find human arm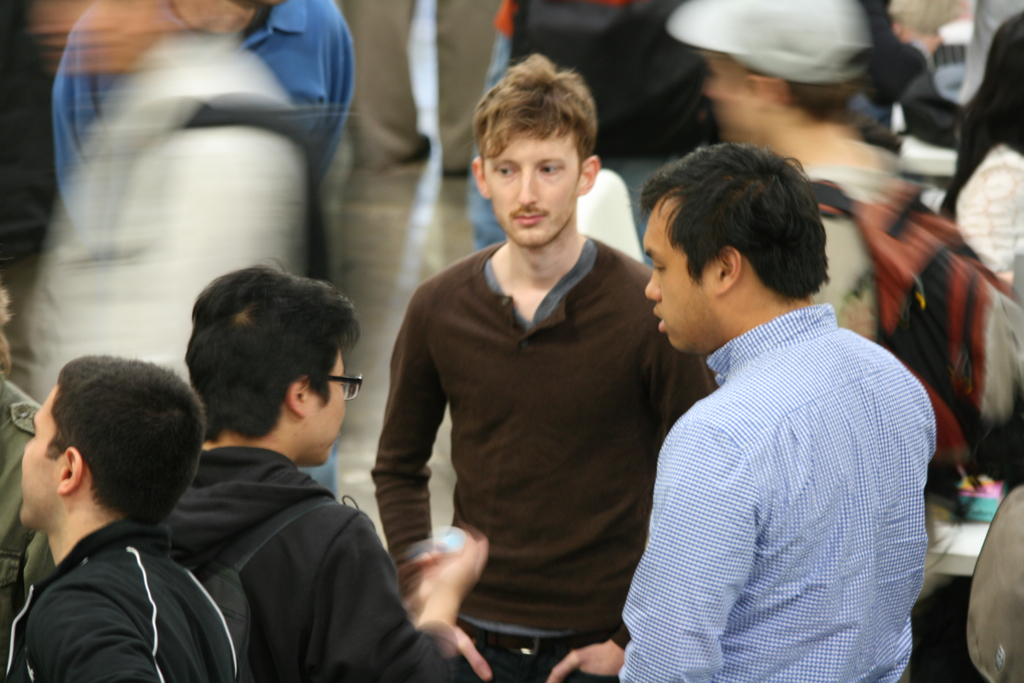
328, 509, 489, 679
